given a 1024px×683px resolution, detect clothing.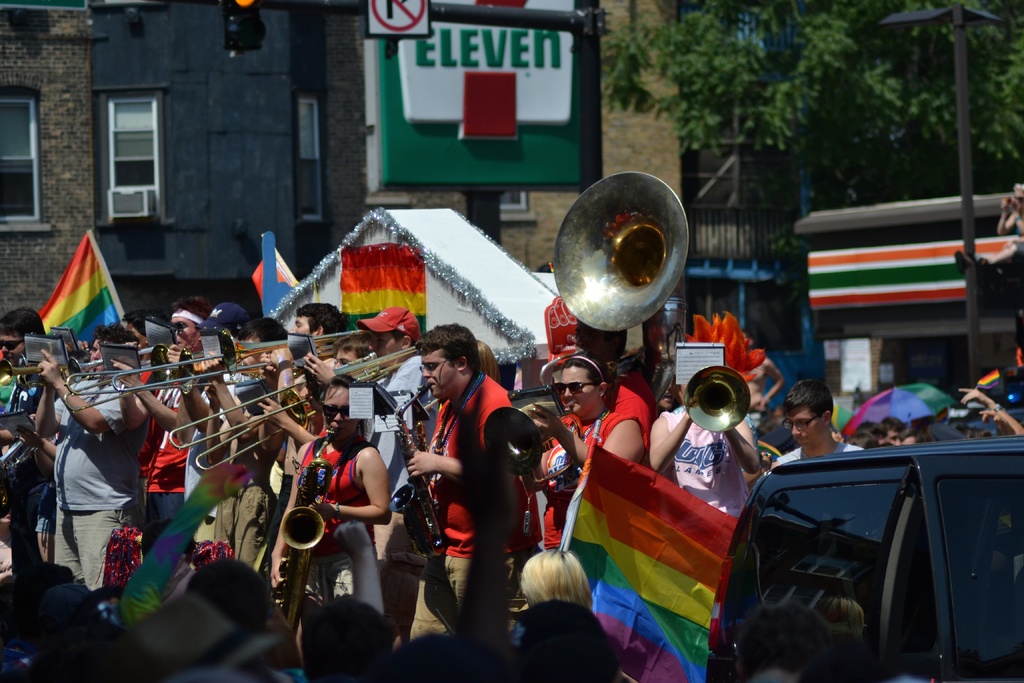
<region>285, 673, 307, 682</region>.
